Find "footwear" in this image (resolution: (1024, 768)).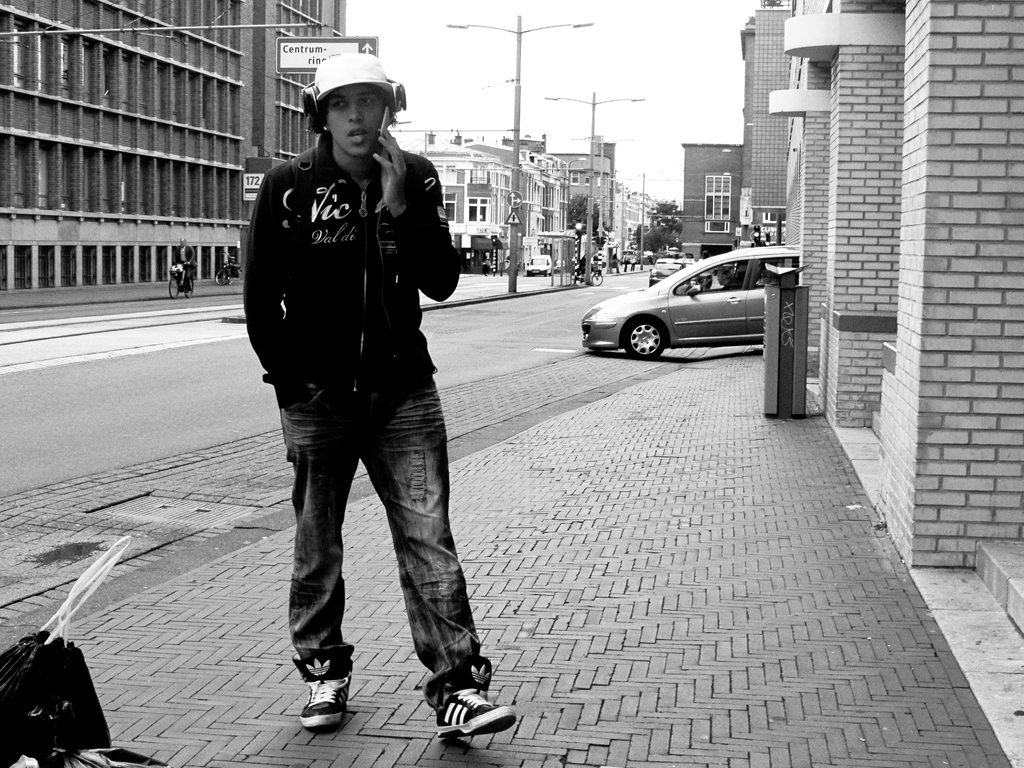
box(415, 670, 500, 751).
